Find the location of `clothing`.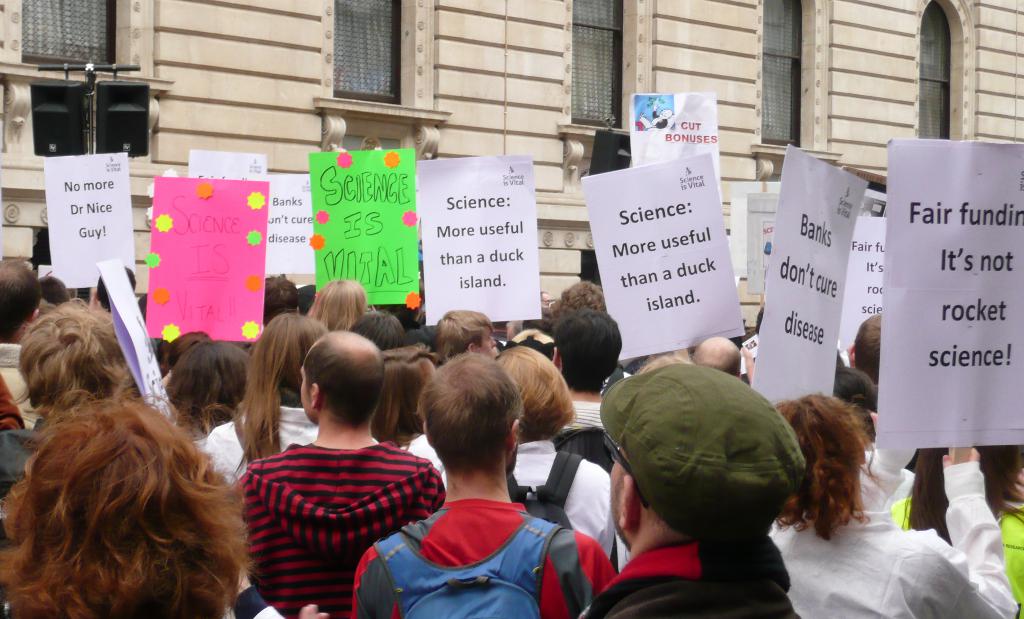
Location: 365,492,605,618.
